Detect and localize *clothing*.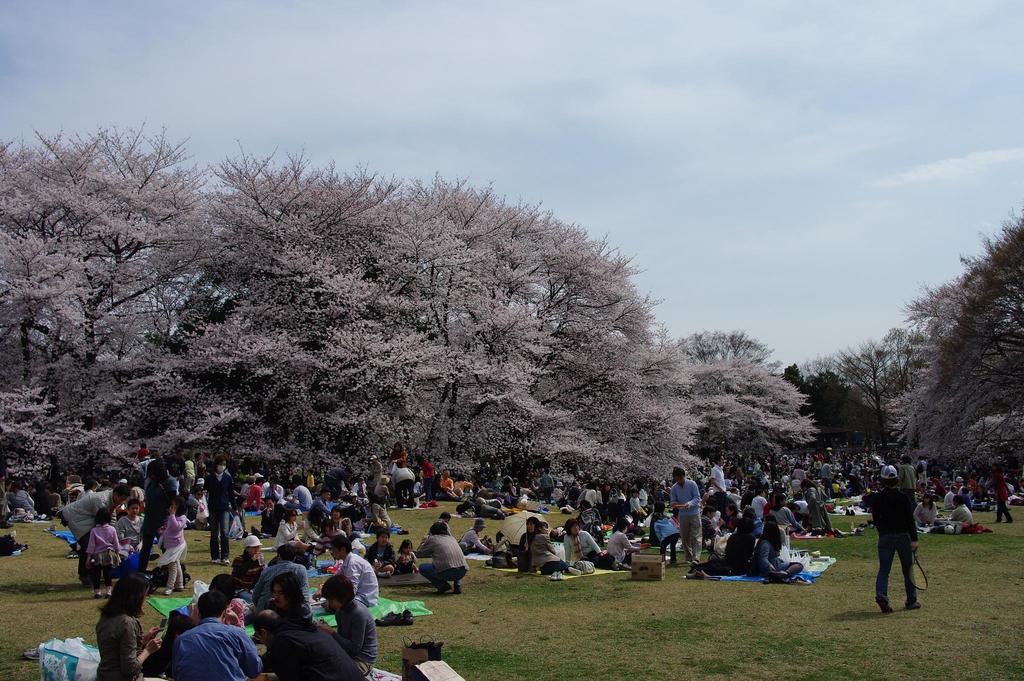
Localized at box(568, 487, 577, 507).
